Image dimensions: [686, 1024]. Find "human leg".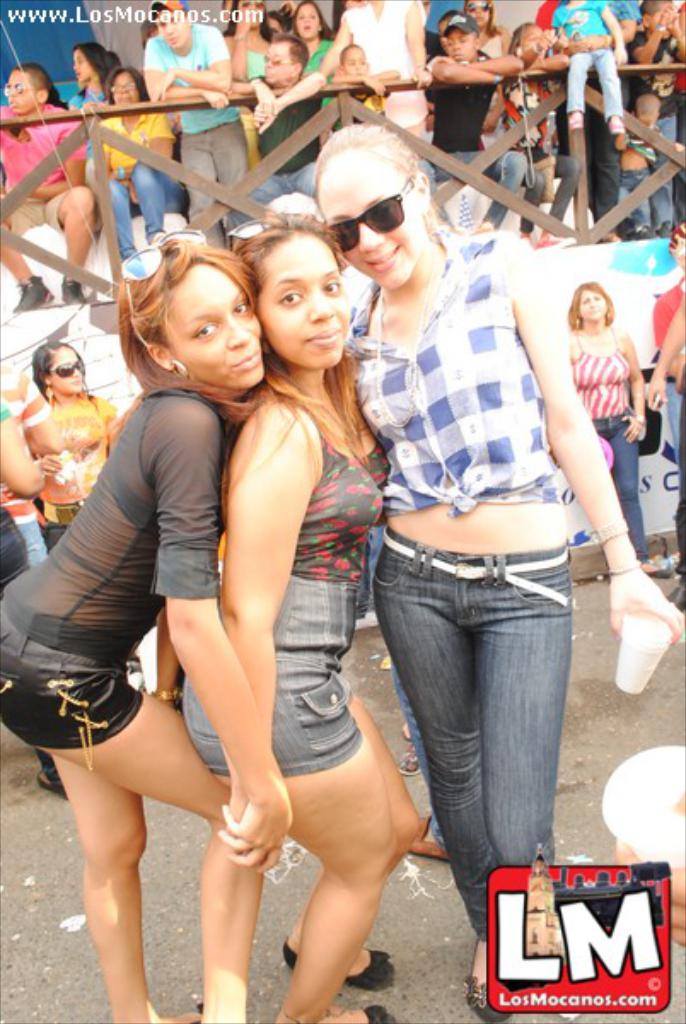
44/188/96/304.
